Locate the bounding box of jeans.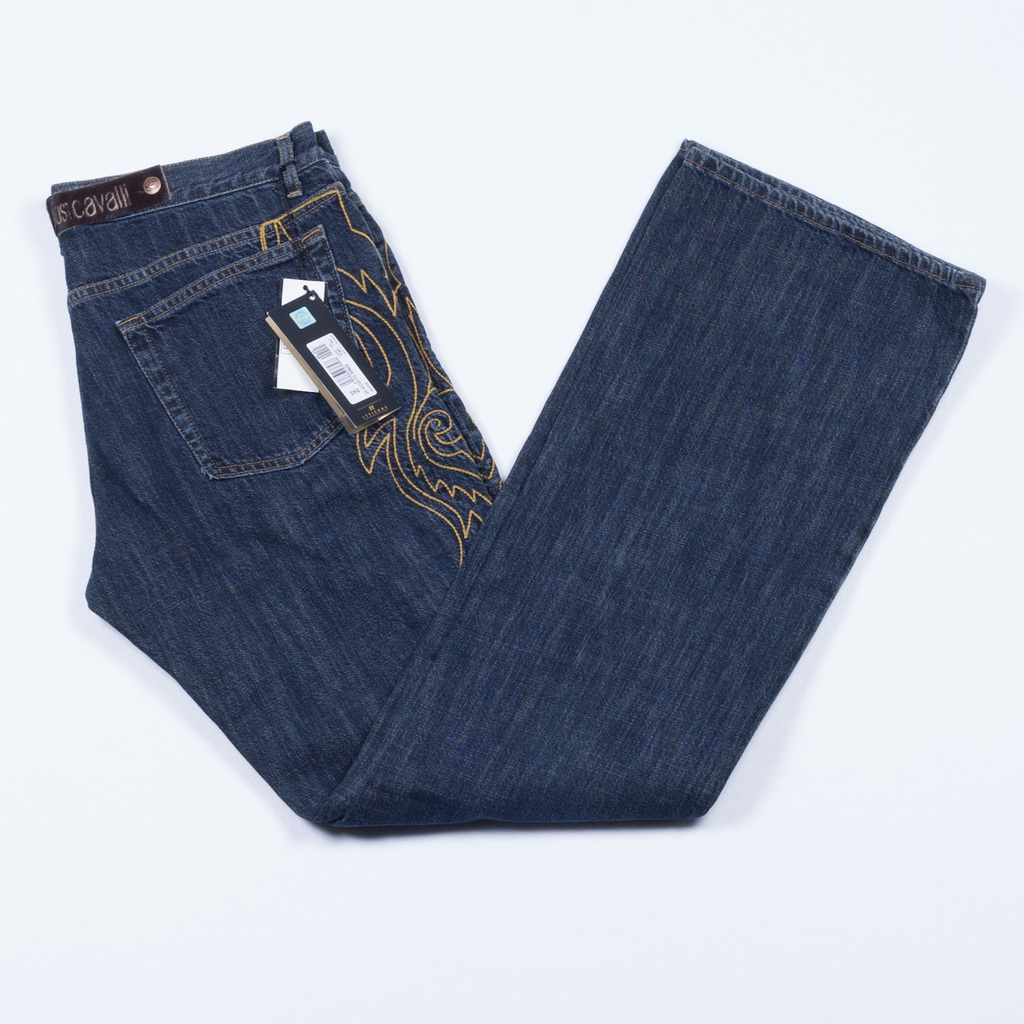
Bounding box: 15,84,974,831.
